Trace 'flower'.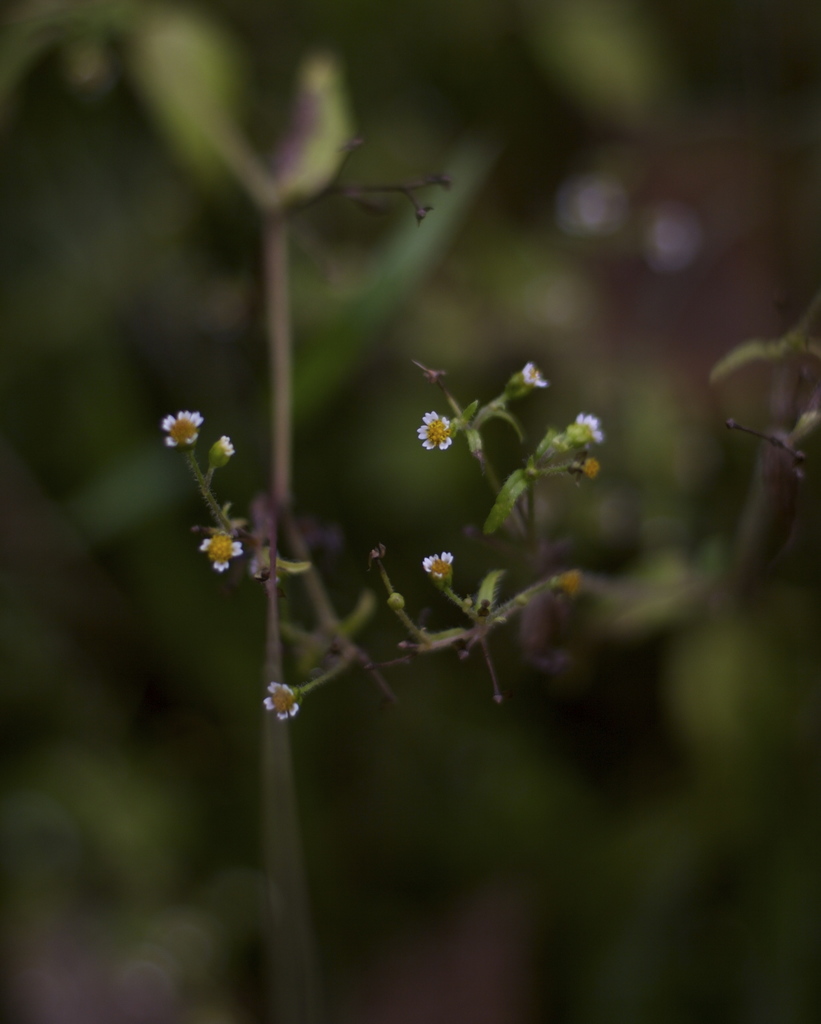
Traced to {"x1": 265, "y1": 679, "x2": 298, "y2": 719}.
